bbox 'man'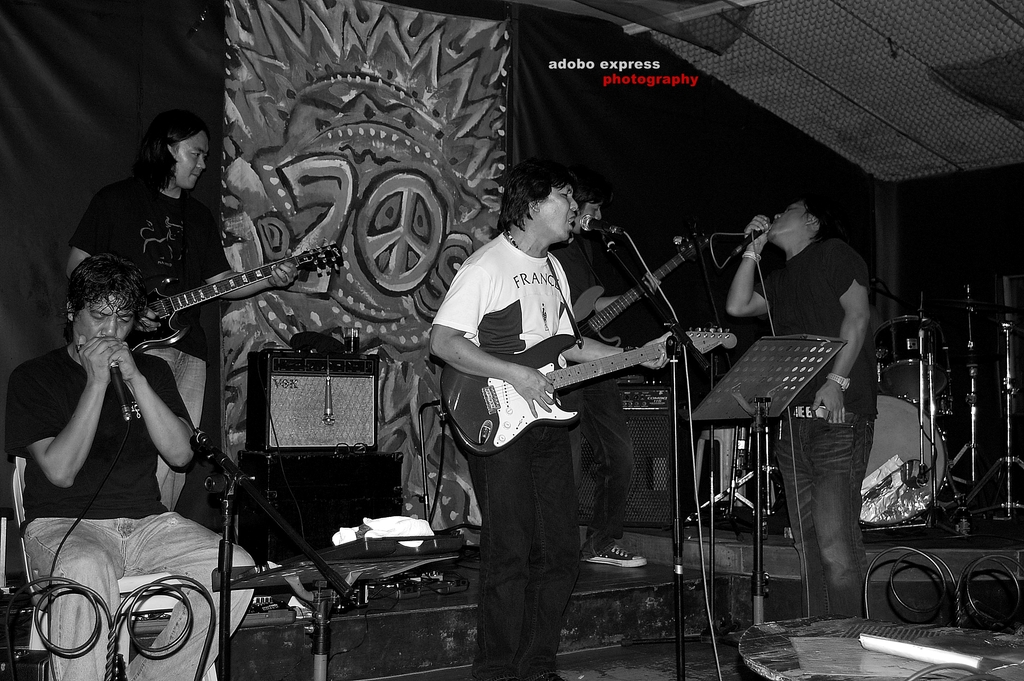
{"left": 554, "top": 172, "right": 653, "bottom": 568}
